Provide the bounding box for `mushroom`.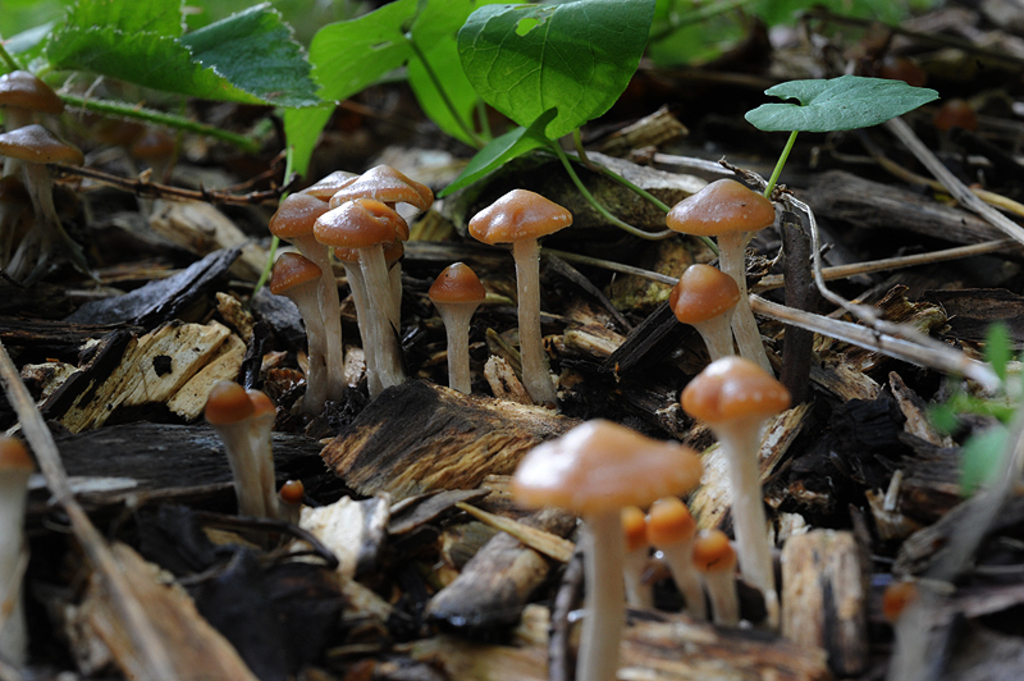
<box>0,435,36,680</box>.
